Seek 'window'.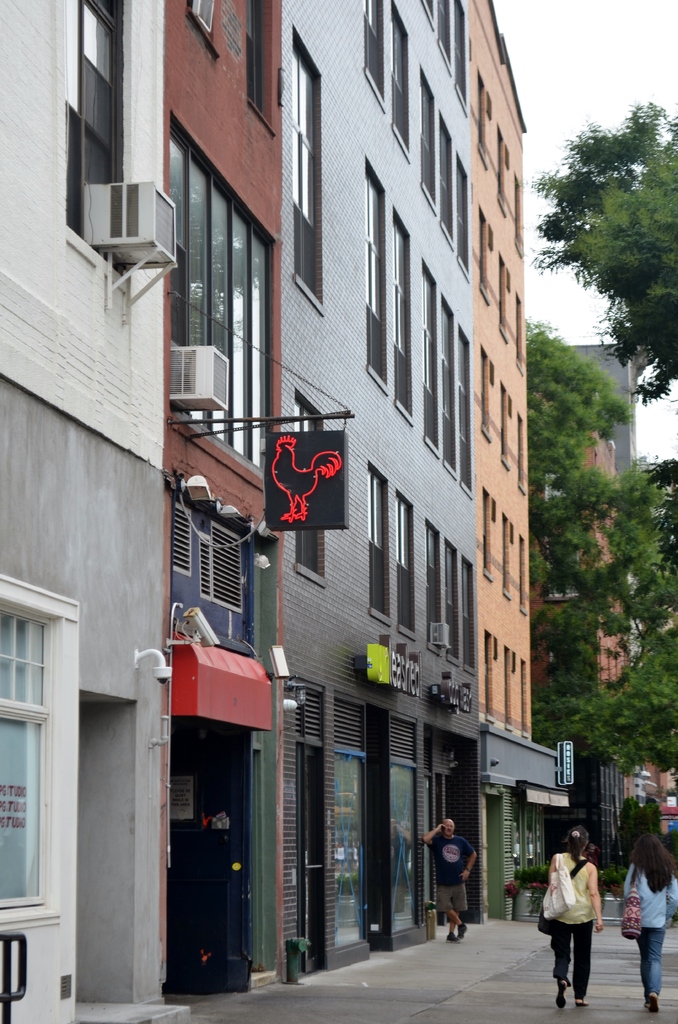
494, 251, 517, 340.
